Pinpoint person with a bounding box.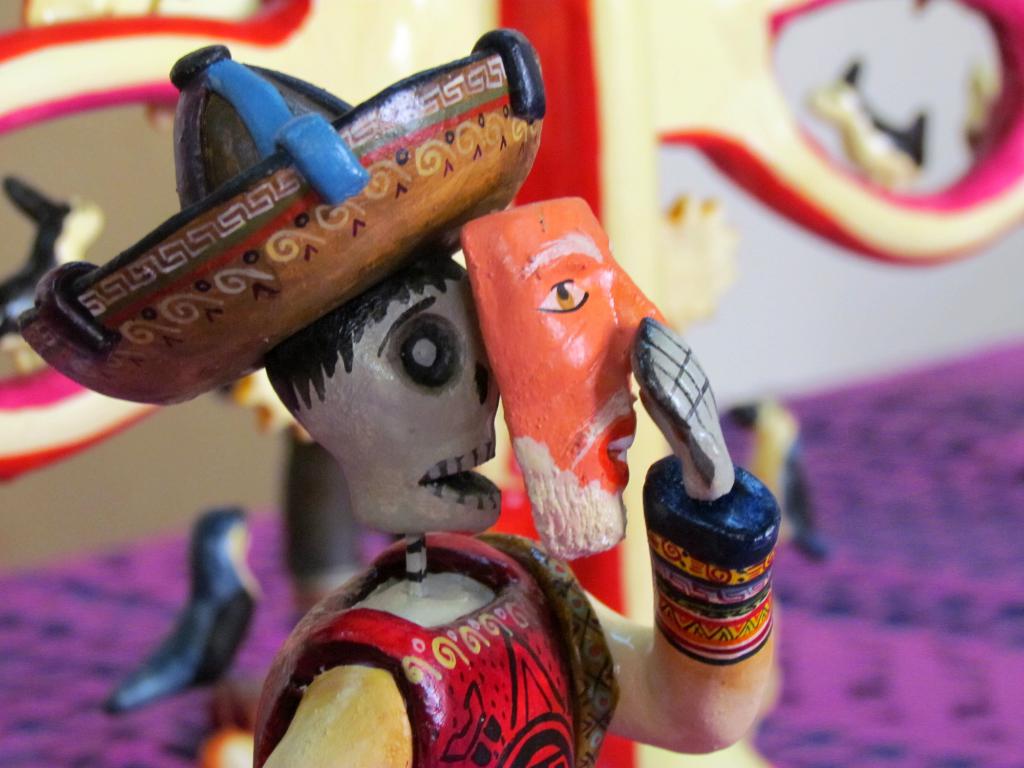
bbox=(175, 44, 784, 766).
